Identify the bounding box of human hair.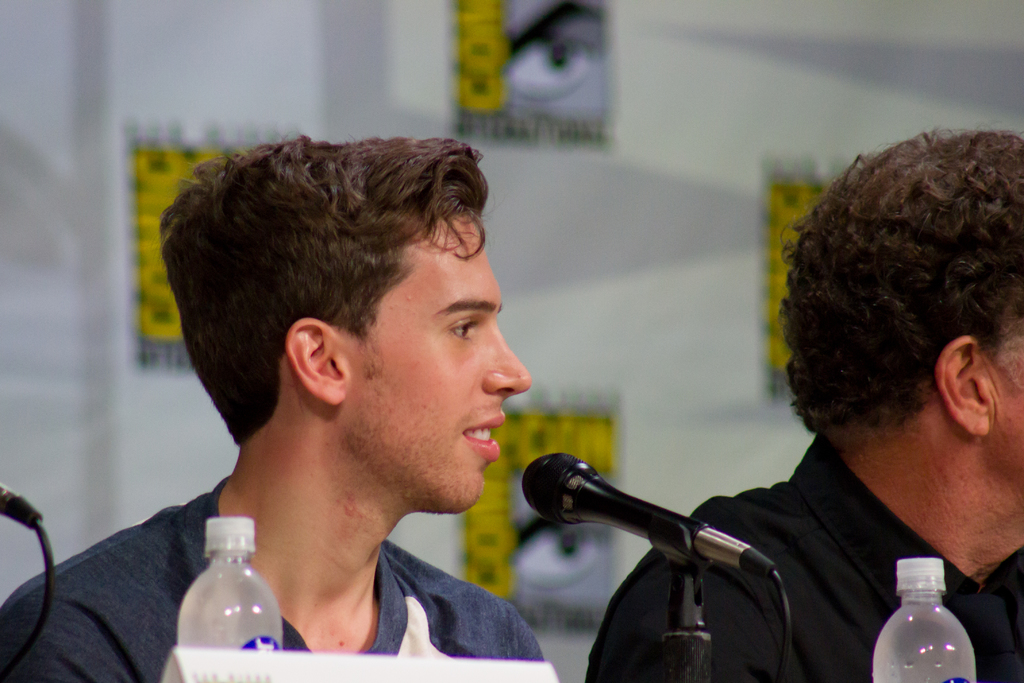
locate(169, 119, 504, 472).
